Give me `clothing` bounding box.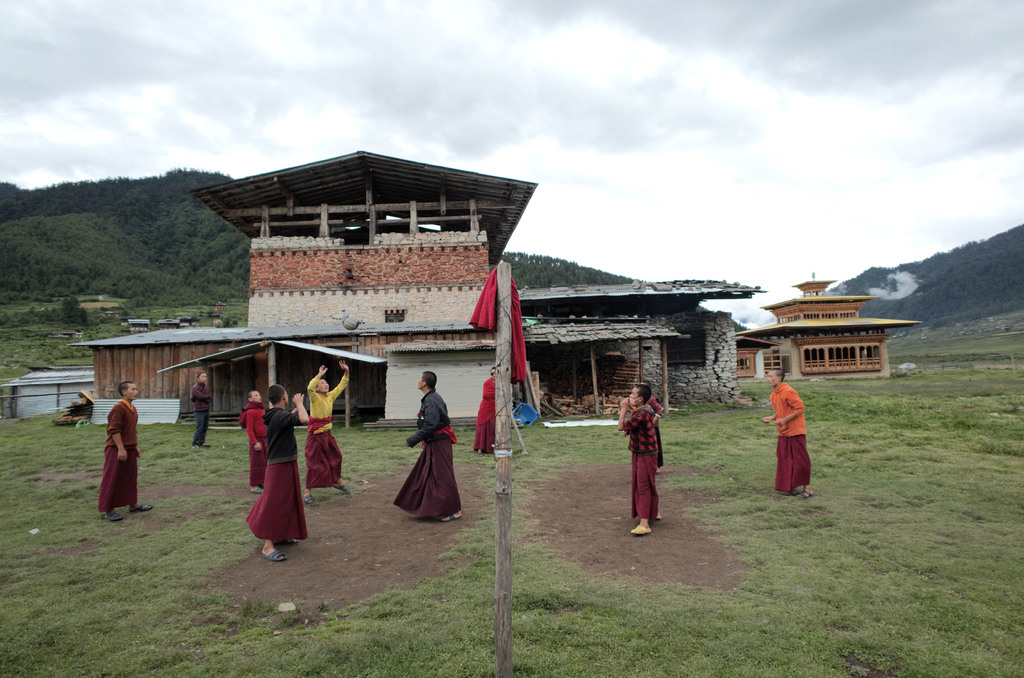
crop(307, 372, 349, 484).
